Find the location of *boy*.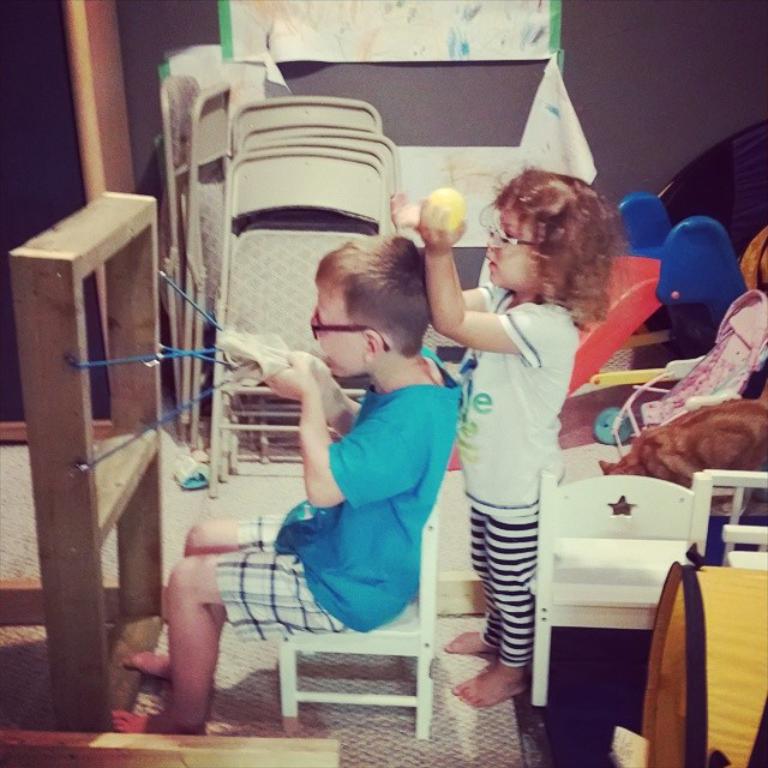
Location: locate(210, 246, 502, 748).
